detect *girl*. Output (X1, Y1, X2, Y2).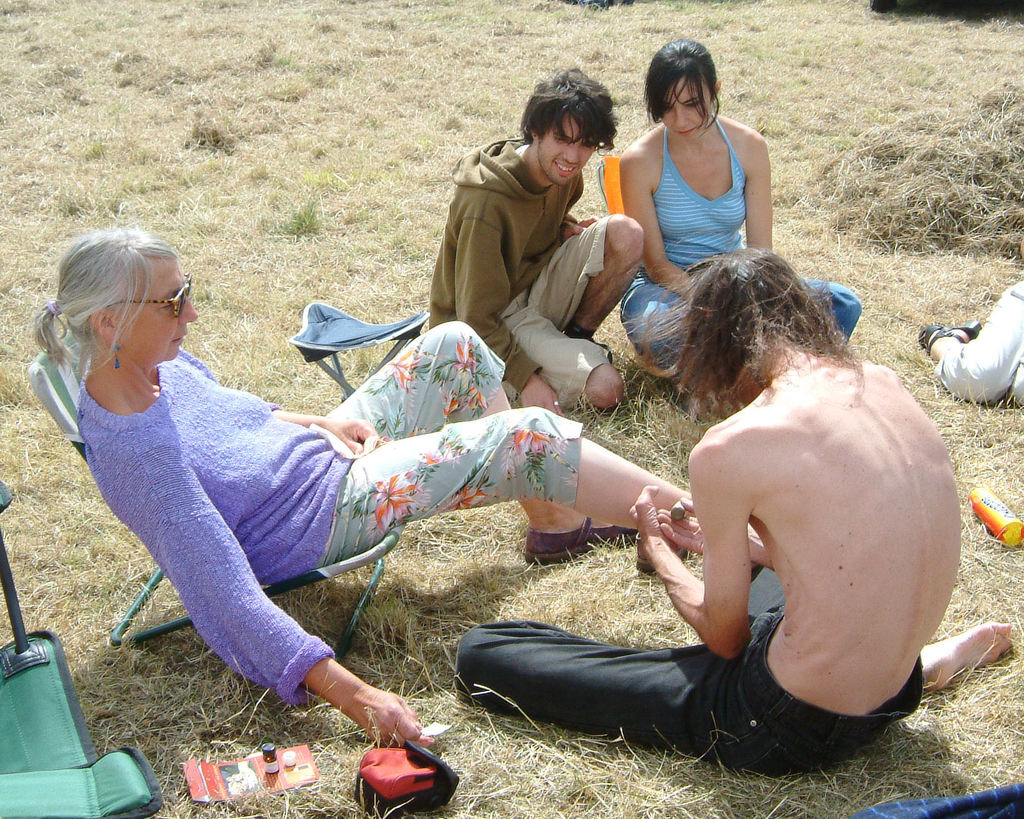
(619, 36, 860, 390).
